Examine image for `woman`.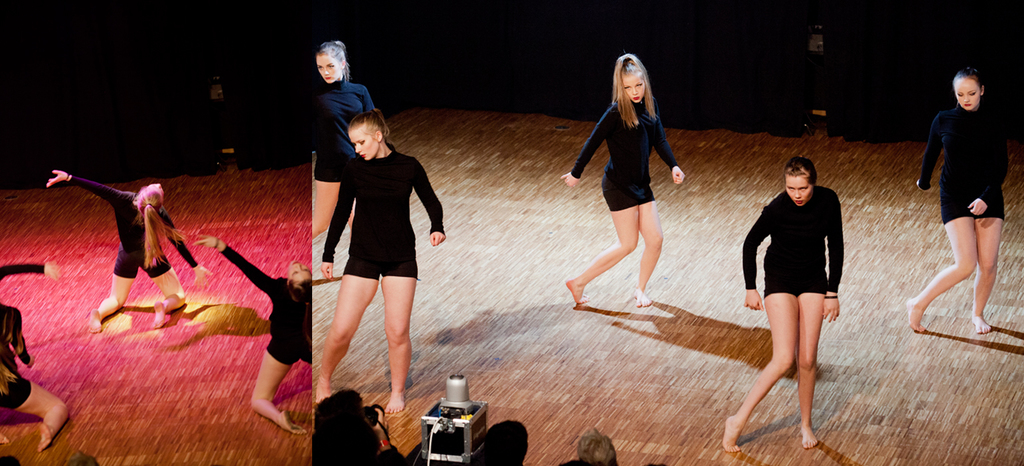
Examination result: {"left": 44, "top": 171, "right": 216, "bottom": 335}.
